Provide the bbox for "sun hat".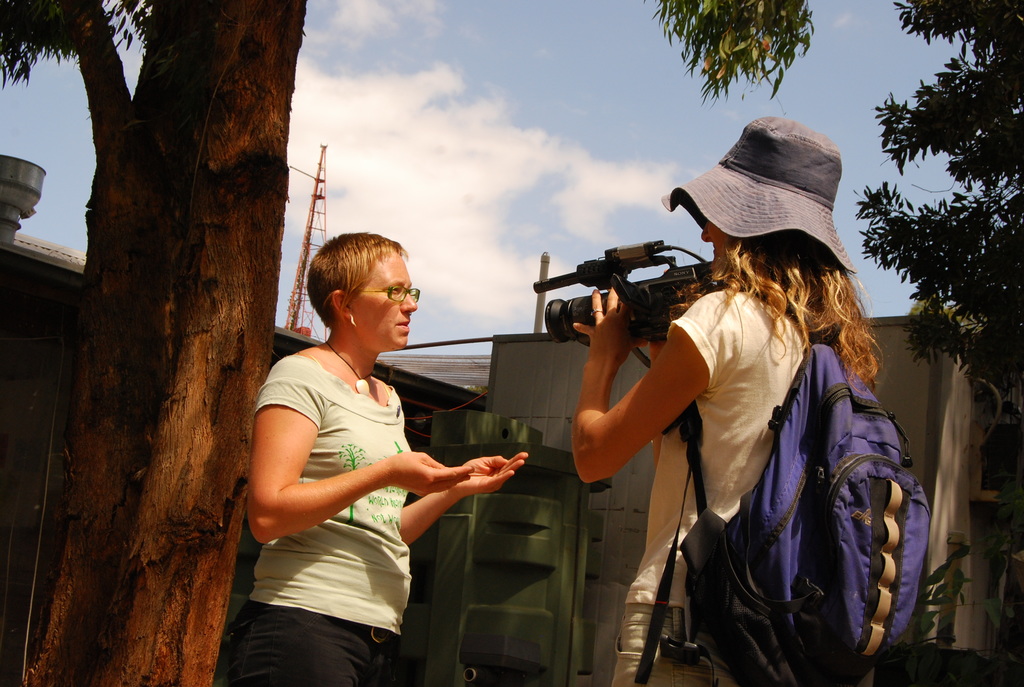
Rect(656, 115, 865, 281).
